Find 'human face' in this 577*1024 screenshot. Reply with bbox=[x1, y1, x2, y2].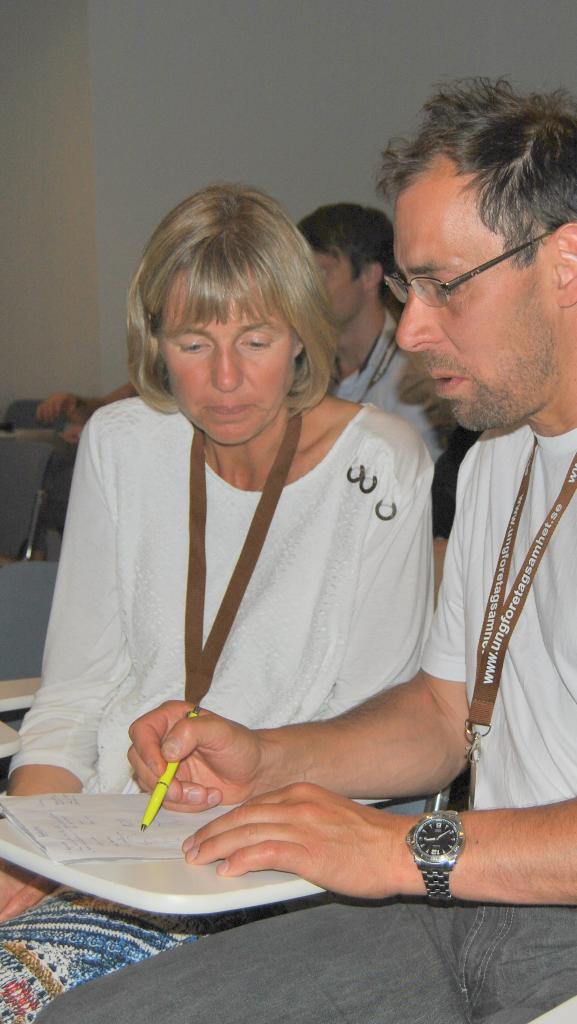
bbox=[163, 278, 297, 447].
